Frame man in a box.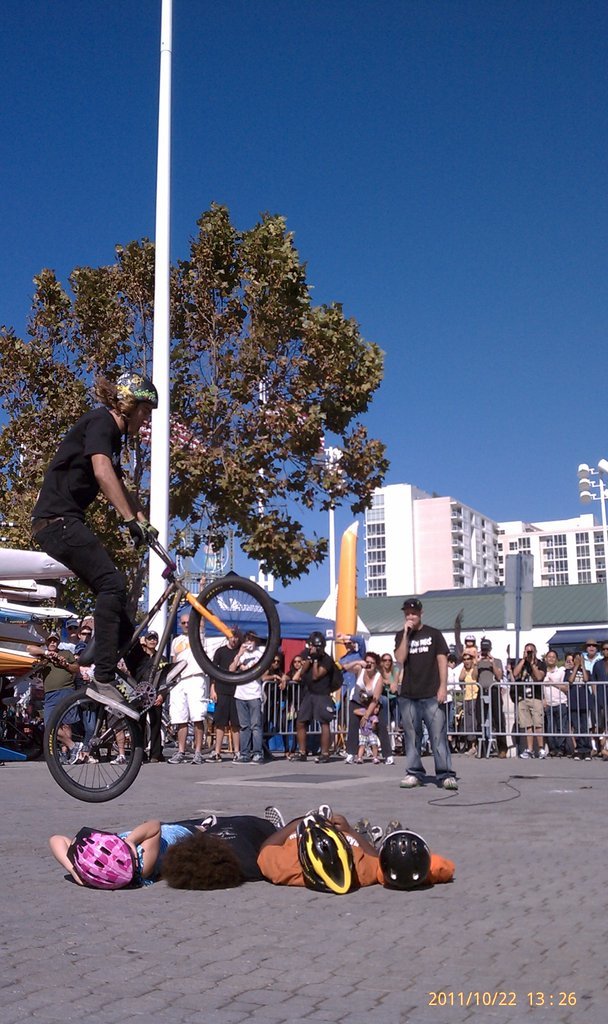
bbox=(46, 795, 285, 893).
